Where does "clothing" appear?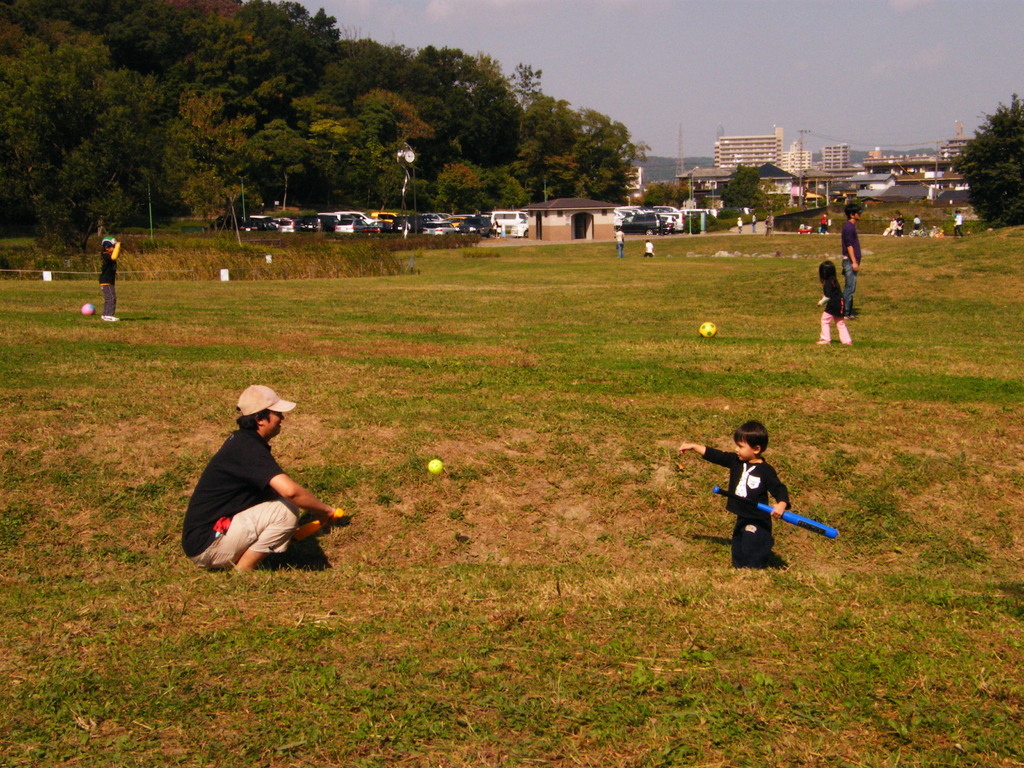
Appears at [816,214,831,232].
